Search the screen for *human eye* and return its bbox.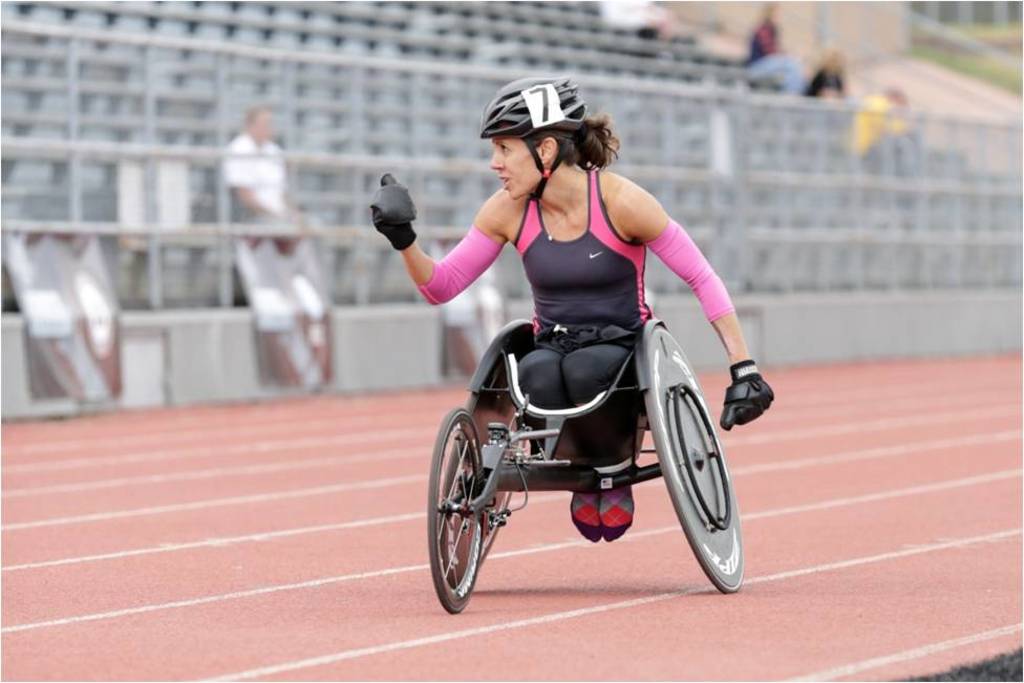
Found: 497 144 509 154.
